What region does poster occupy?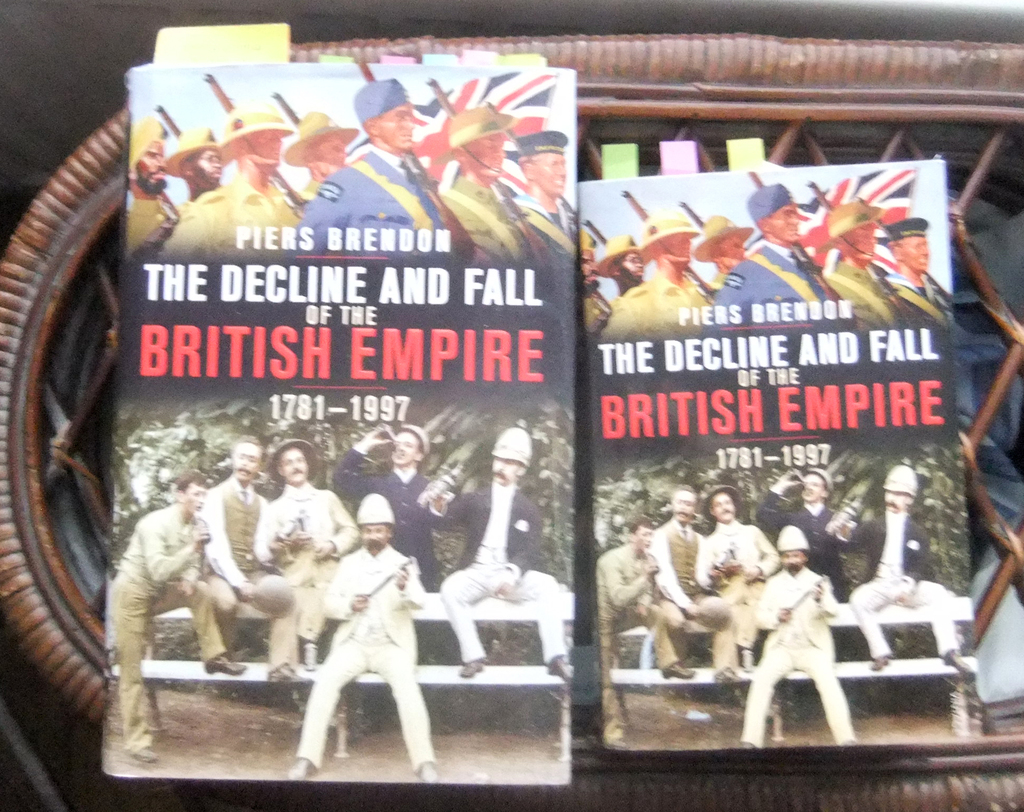
l=580, t=159, r=983, b=744.
